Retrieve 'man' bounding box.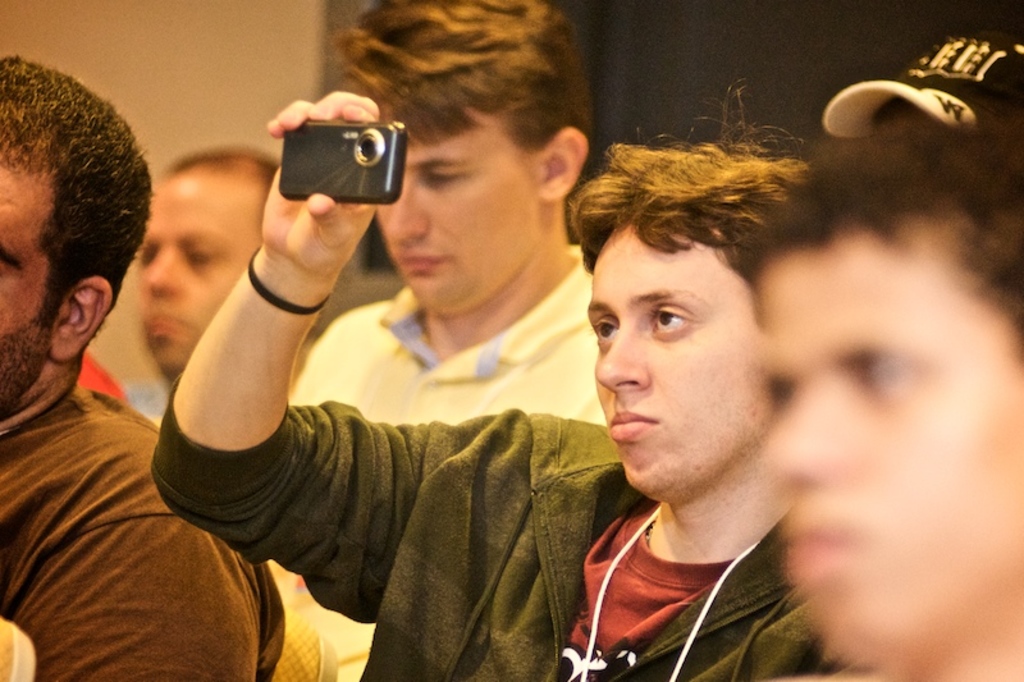
Bounding box: Rect(0, 55, 287, 681).
